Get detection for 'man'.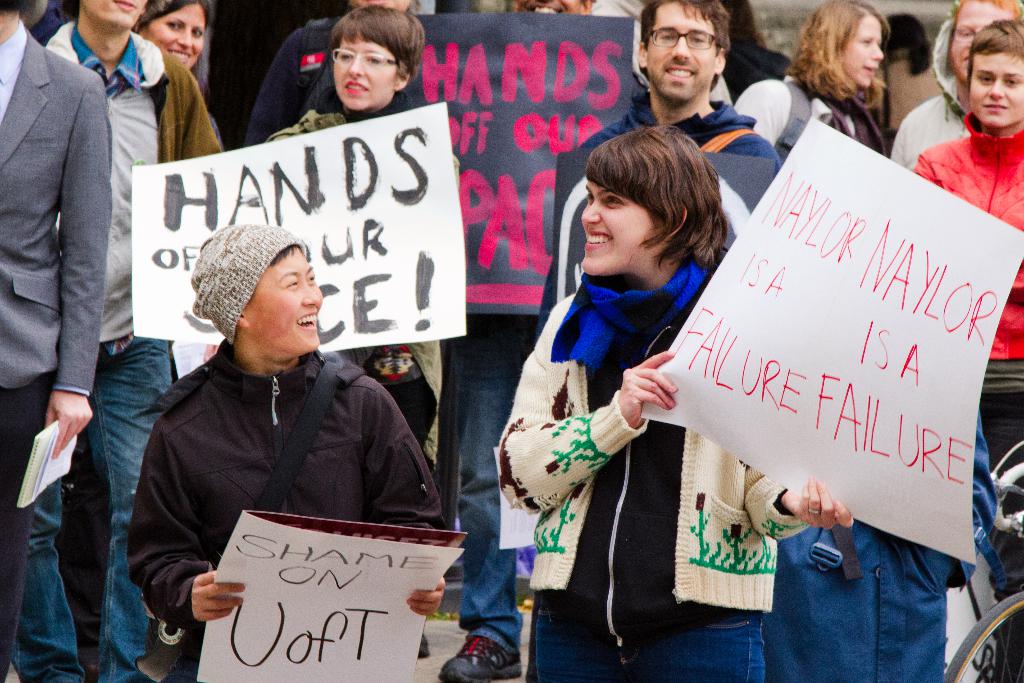
Detection: pyautogui.locateOnScreen(34, 0, 220, 682).
